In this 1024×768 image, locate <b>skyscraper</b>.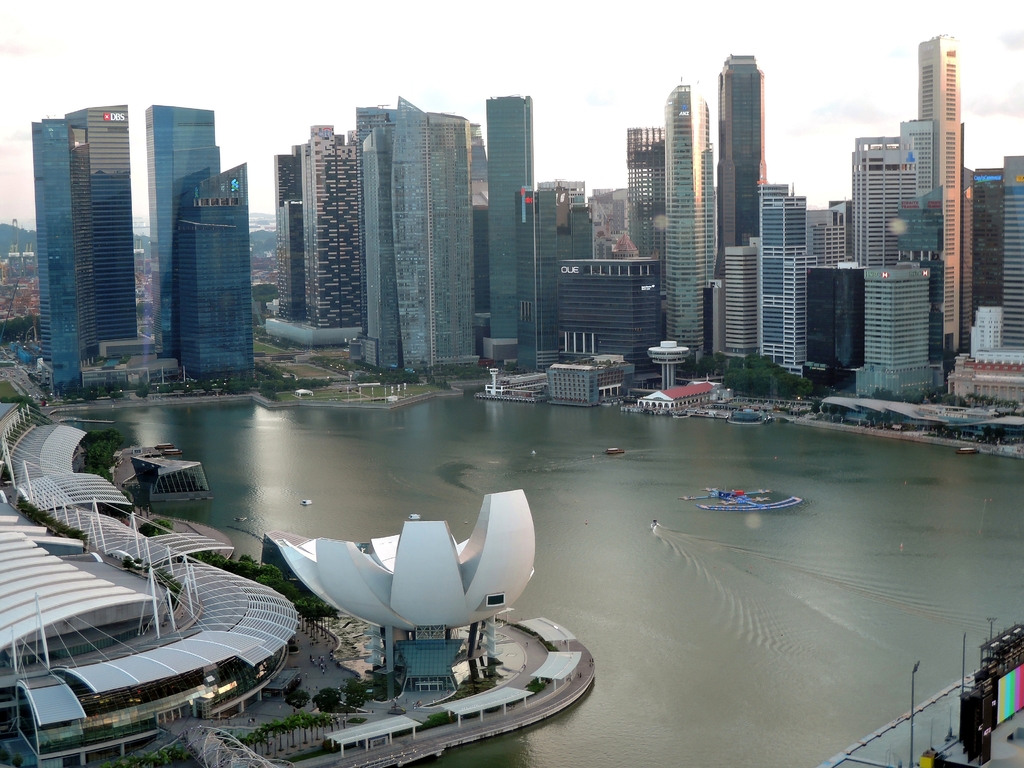
Bounding box: (171, 147, 263, 387).
